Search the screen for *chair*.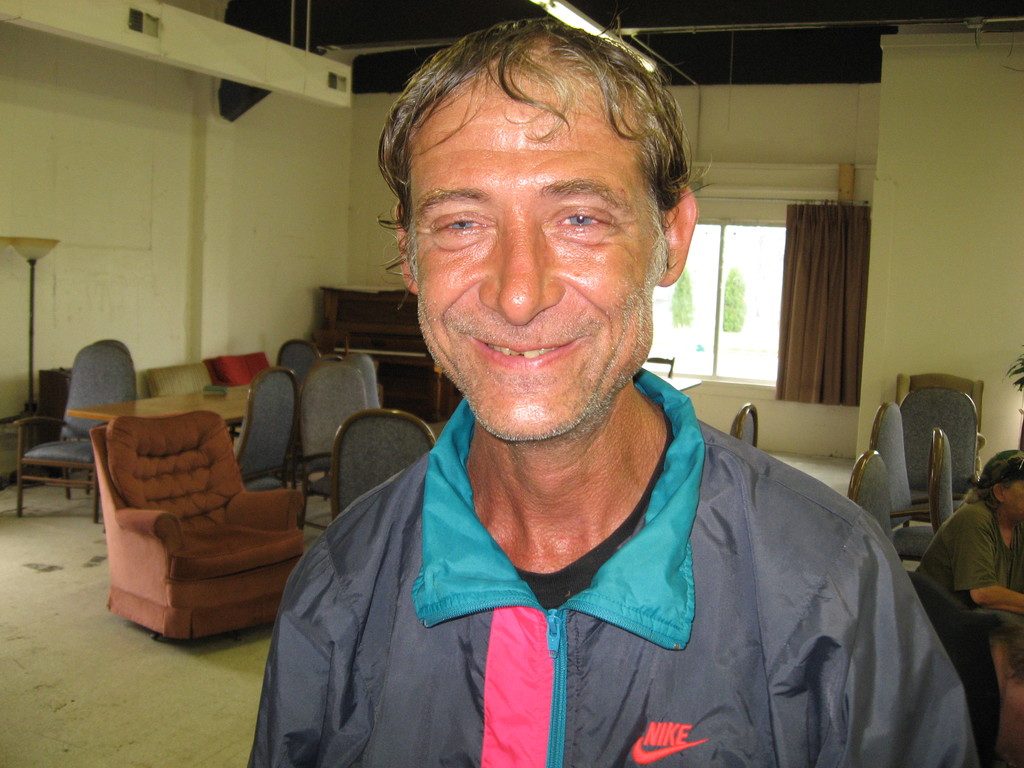
Found at [12,340,138,522].
